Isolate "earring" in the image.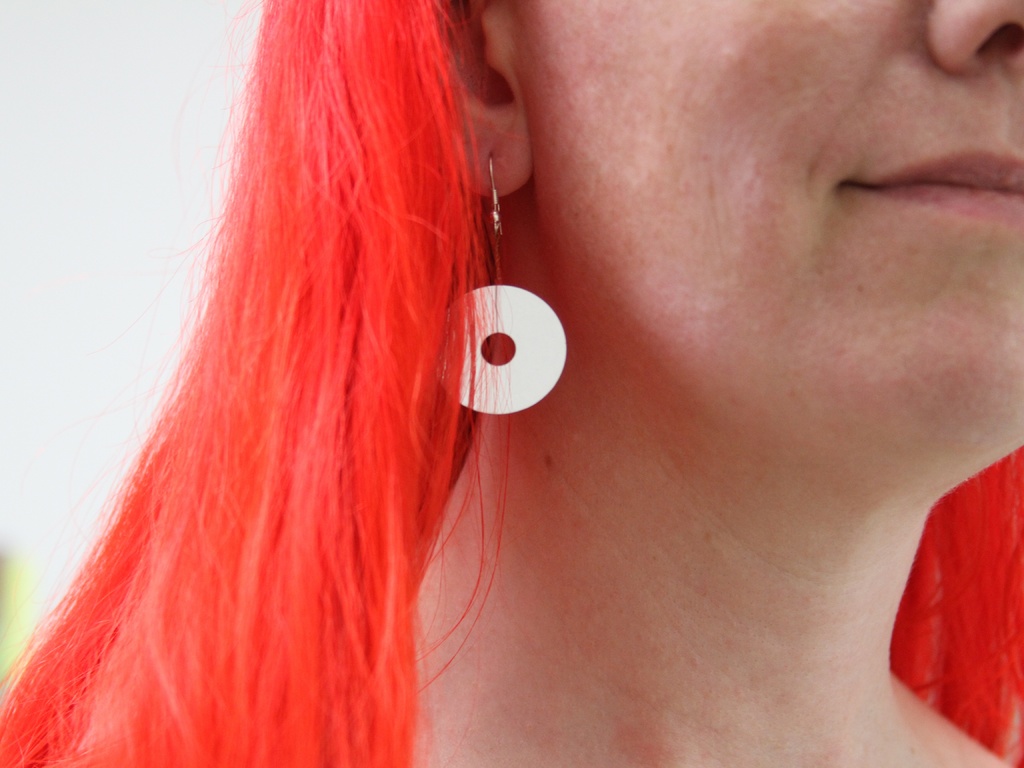
Isolated region: [x1=424, y1=150, x2=569, y2=417].
